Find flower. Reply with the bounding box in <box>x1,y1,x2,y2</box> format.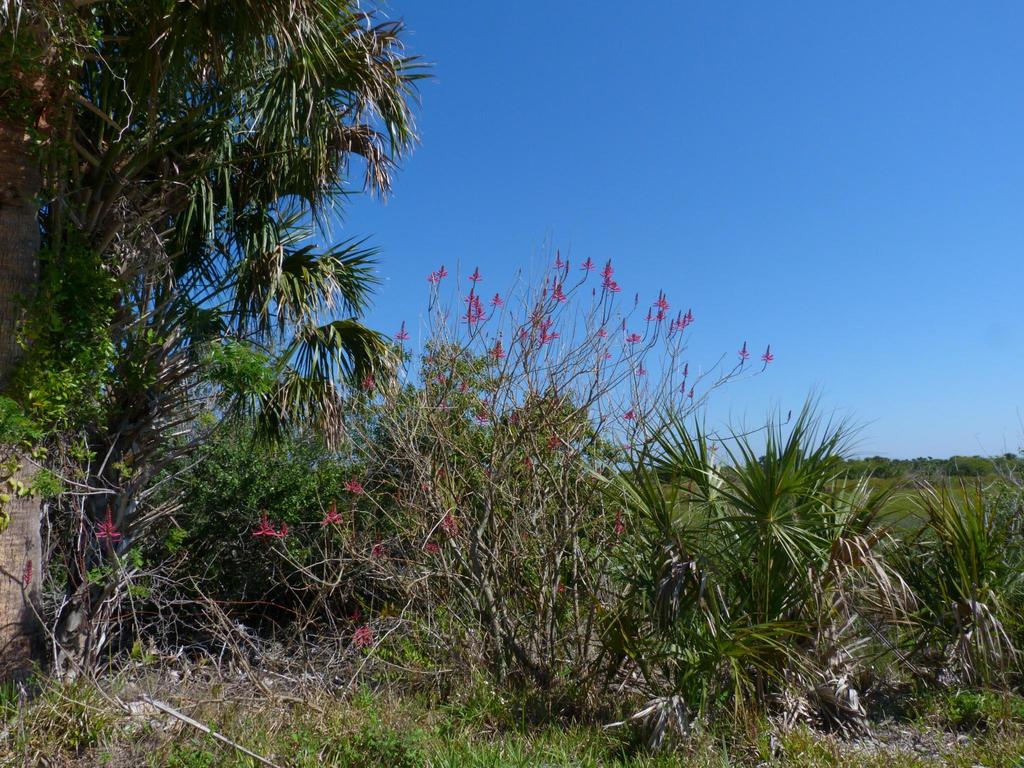
<box>738,349,744,358</box>.
